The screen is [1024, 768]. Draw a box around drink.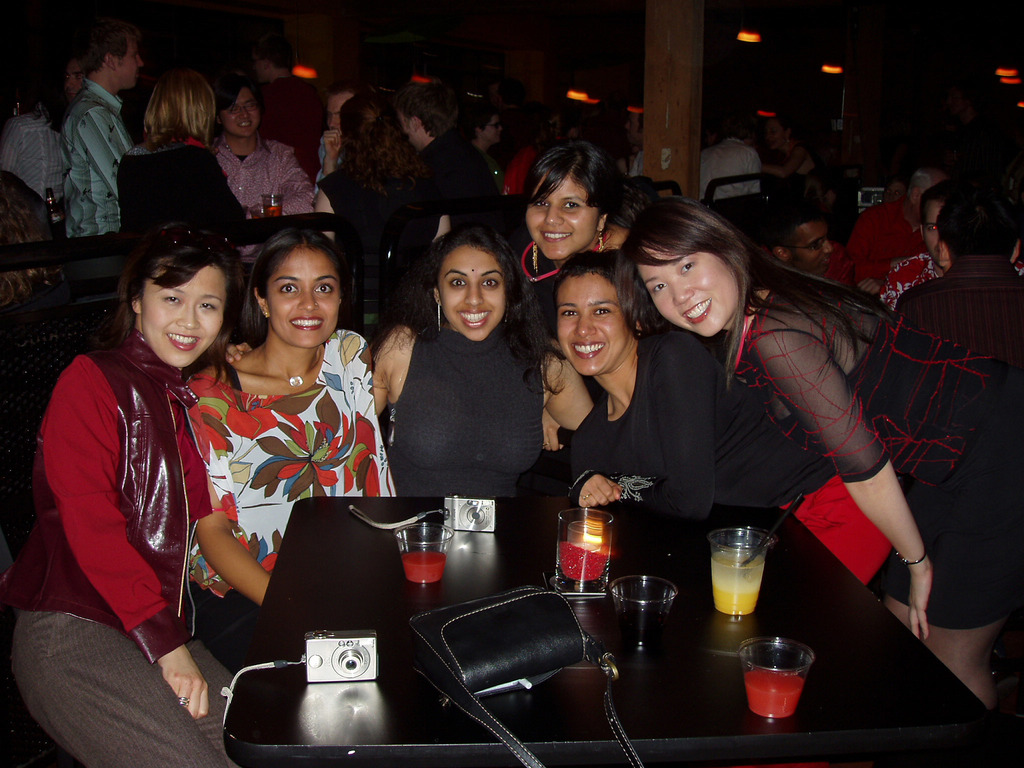
(615,610,671,642).
